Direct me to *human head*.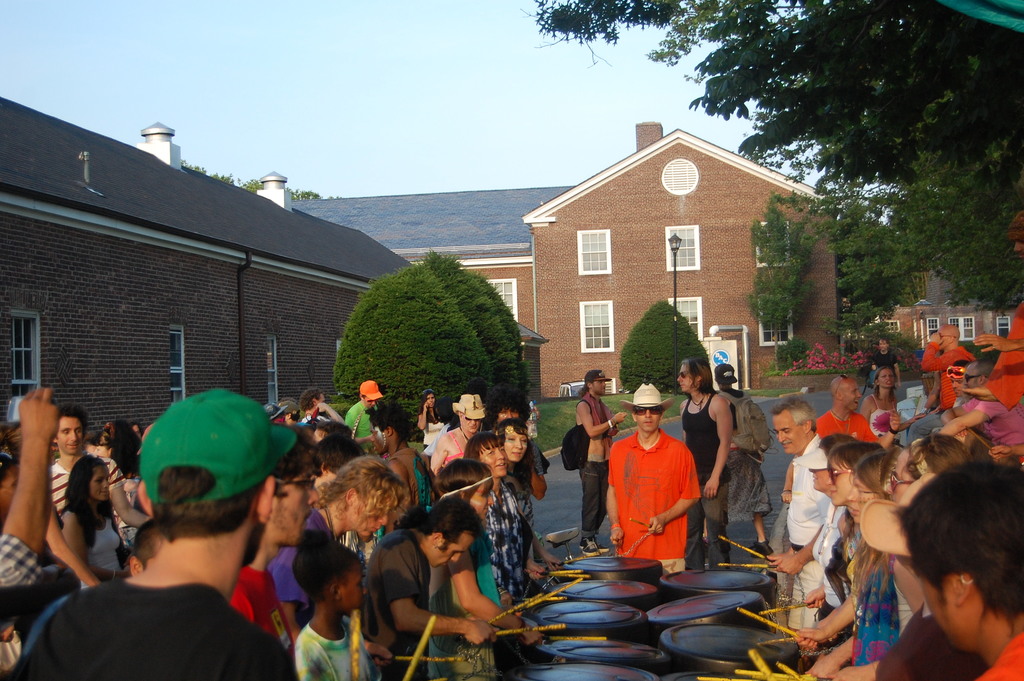
Direction: 875/366/897/393.
